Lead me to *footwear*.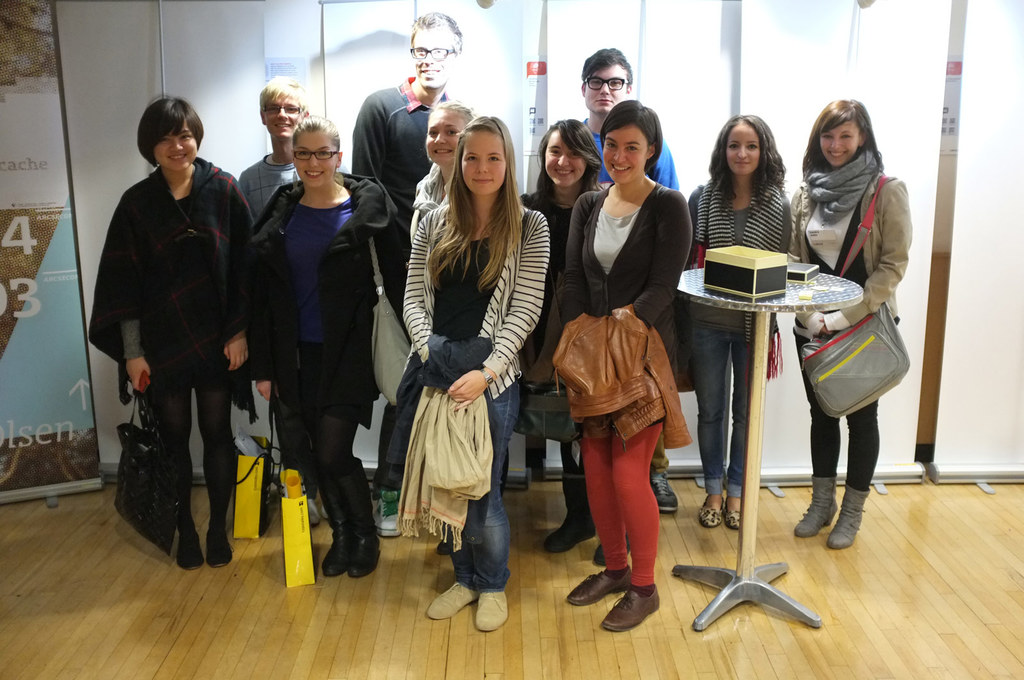
Lead to <bbox>829, 487, 869, 551</bbox>.
